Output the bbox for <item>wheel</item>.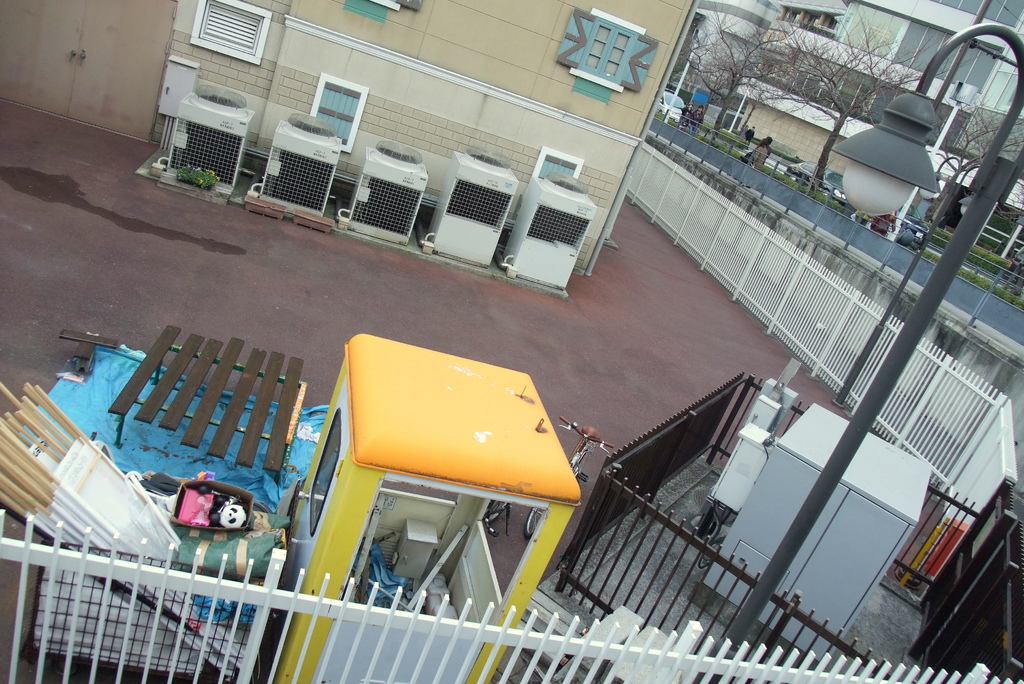
(490,501,509,523).
